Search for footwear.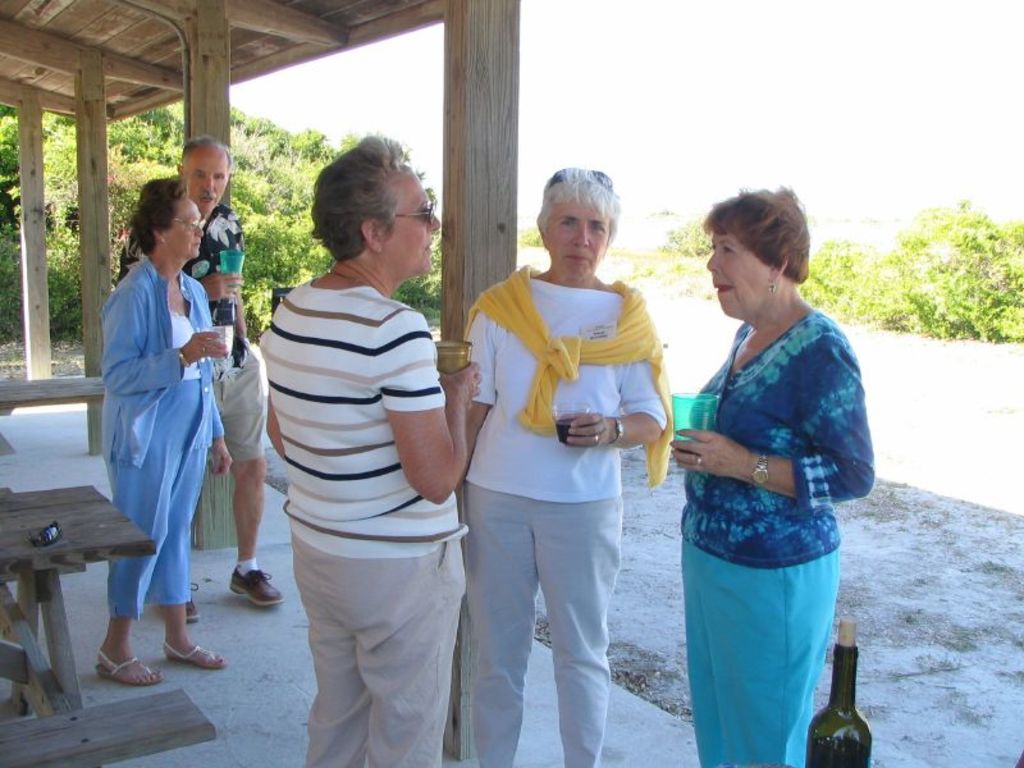
Found at box=[160, 637, 229, 671].
